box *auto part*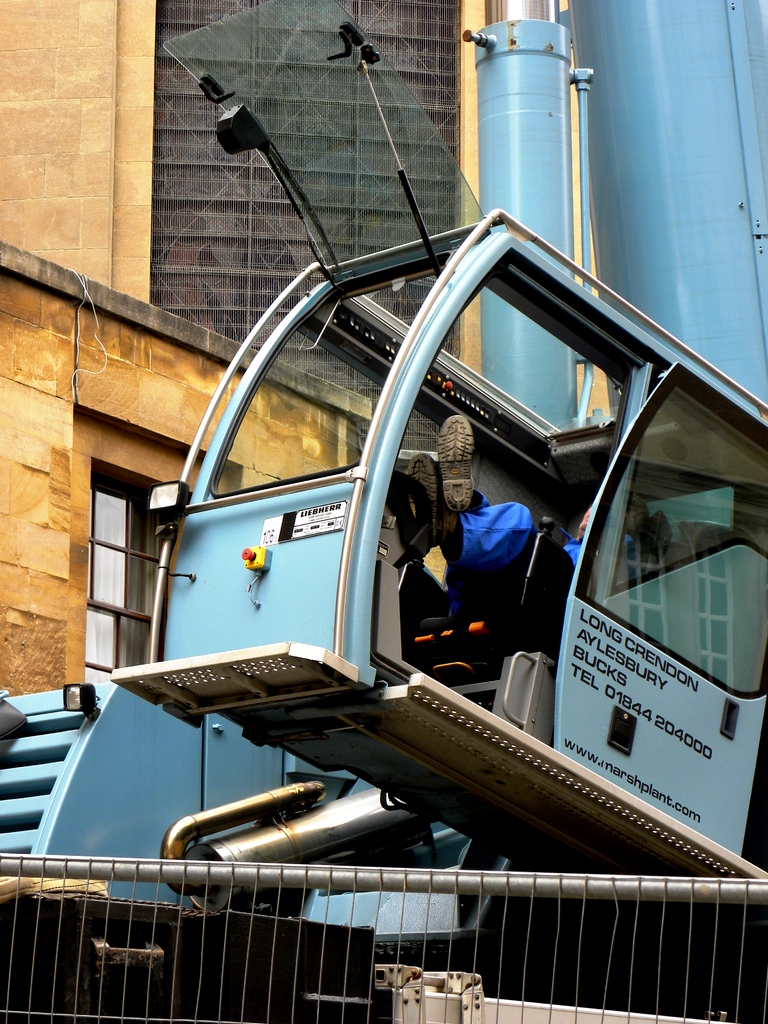
(x1=0, y1=0, x2=767, y2=1023)
